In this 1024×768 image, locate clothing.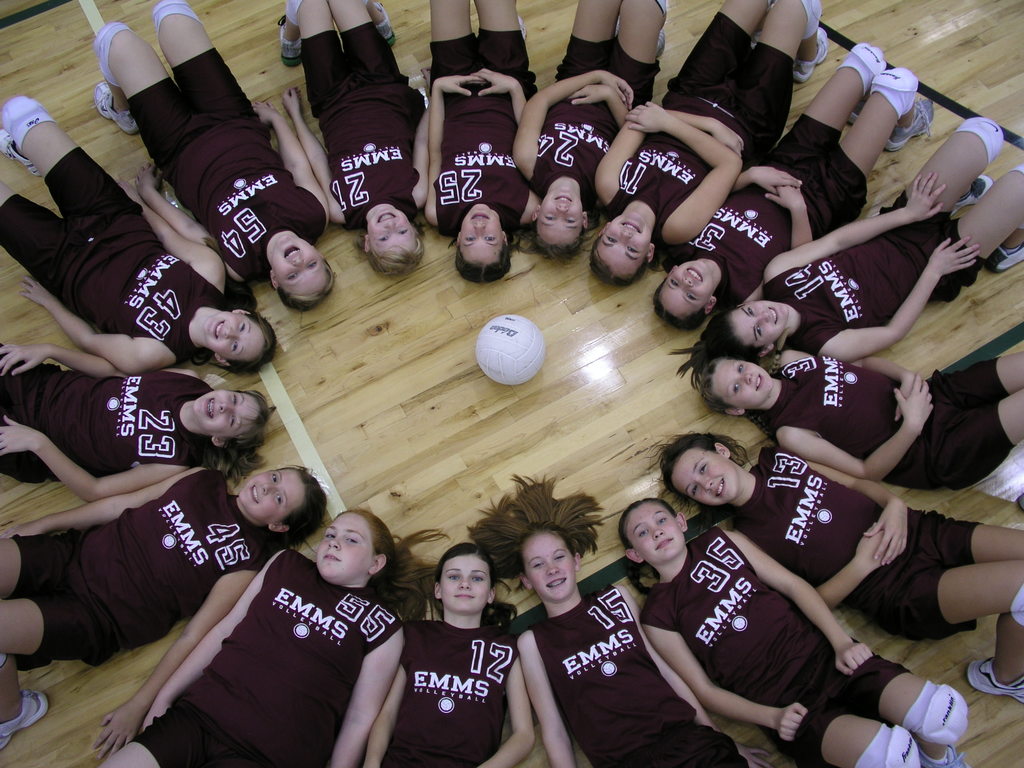
Bounding box: x1=526, y1=580, x2=747, y2=767.
